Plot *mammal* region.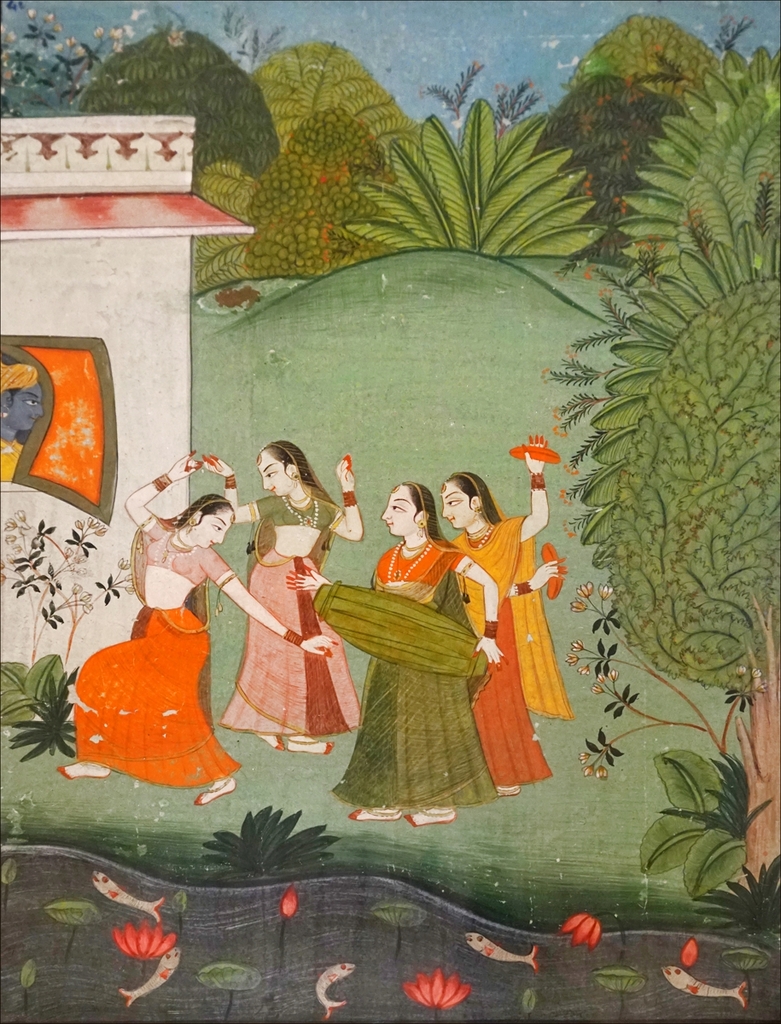
Plotted at 200, 430, 366, 751.
